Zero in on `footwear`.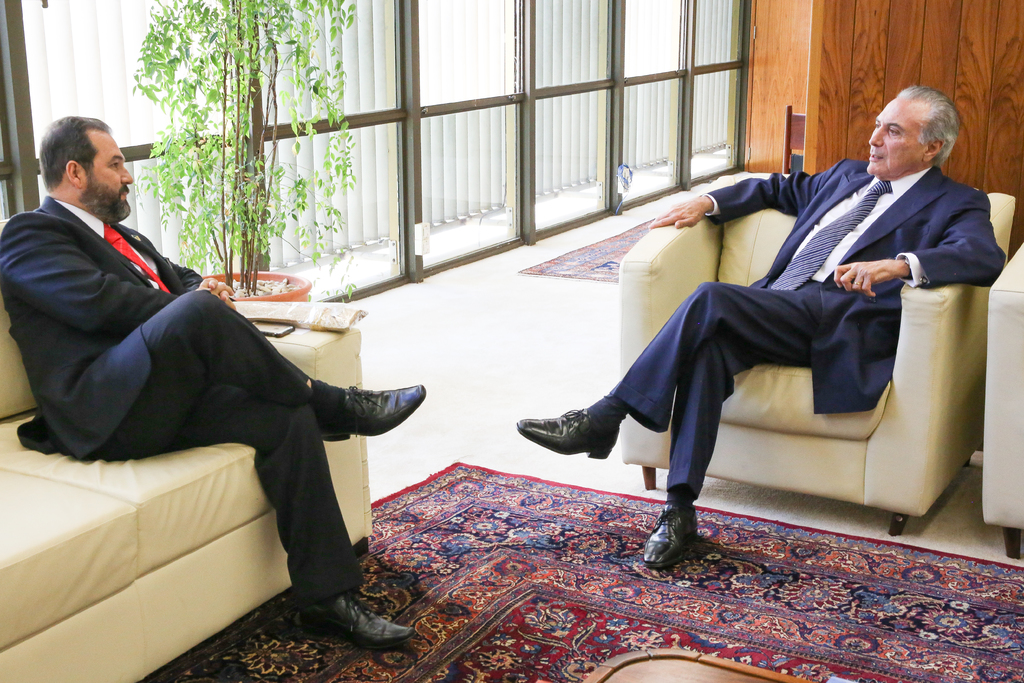
Zeroed in: detection(323, 384, 426, 441).
